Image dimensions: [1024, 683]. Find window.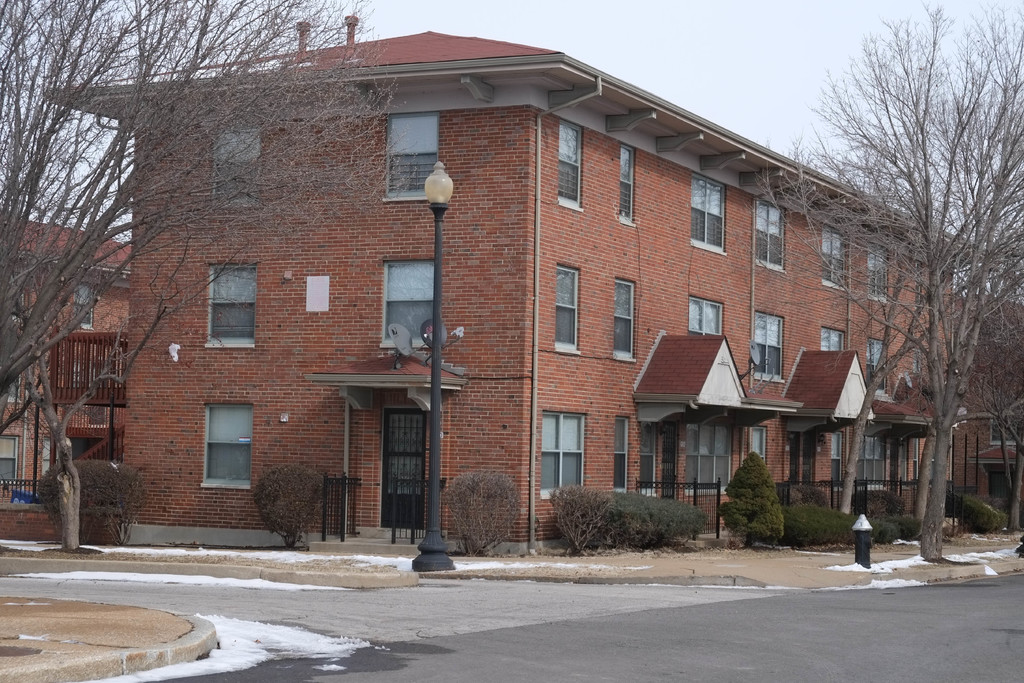
x1=865 y1=330 x2=894 y2=375.
